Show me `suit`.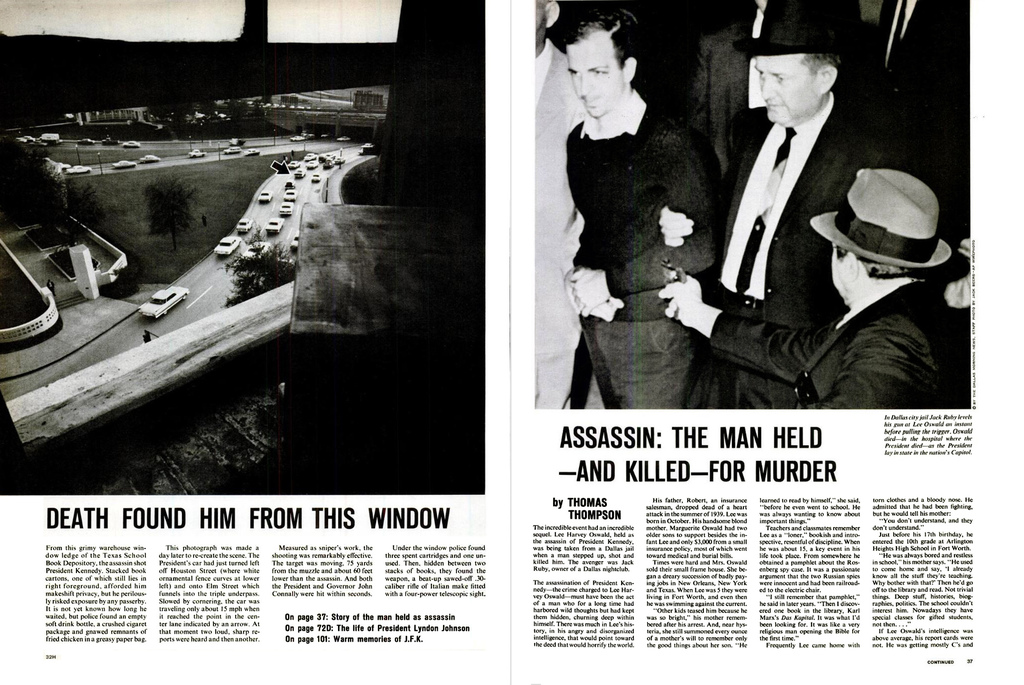
`suit` is here: (708, 278, 970, 408).
